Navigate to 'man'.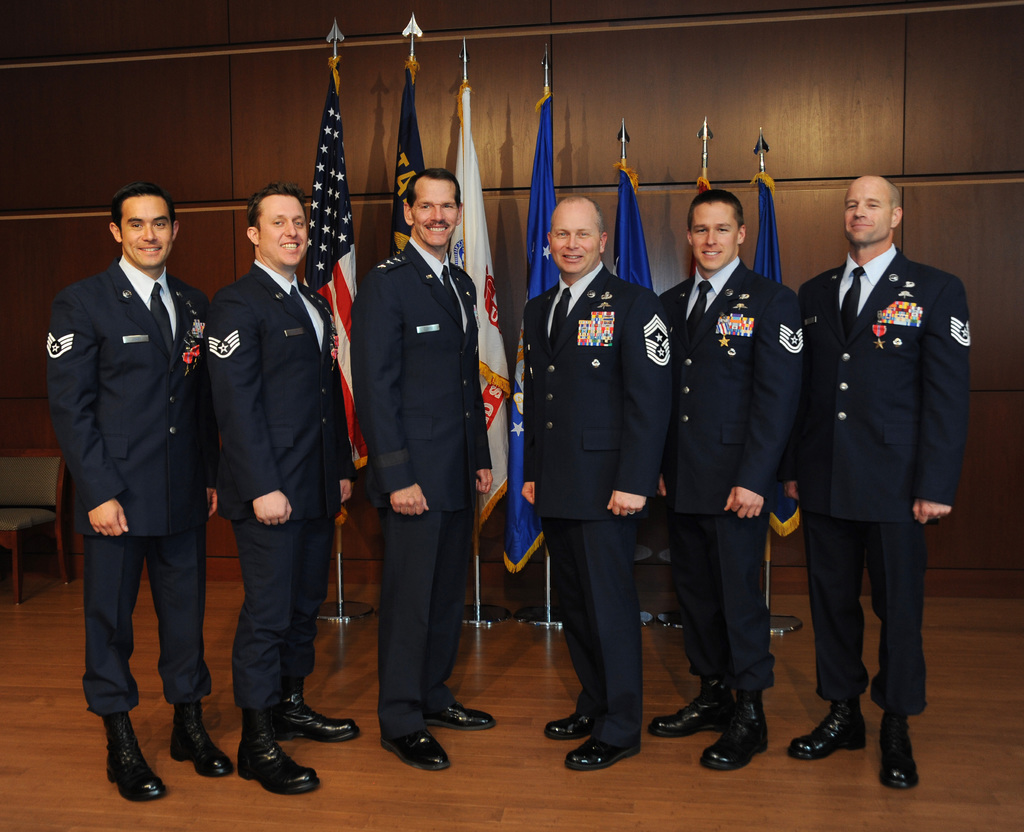
Navigation target: 211/184/357/792.
